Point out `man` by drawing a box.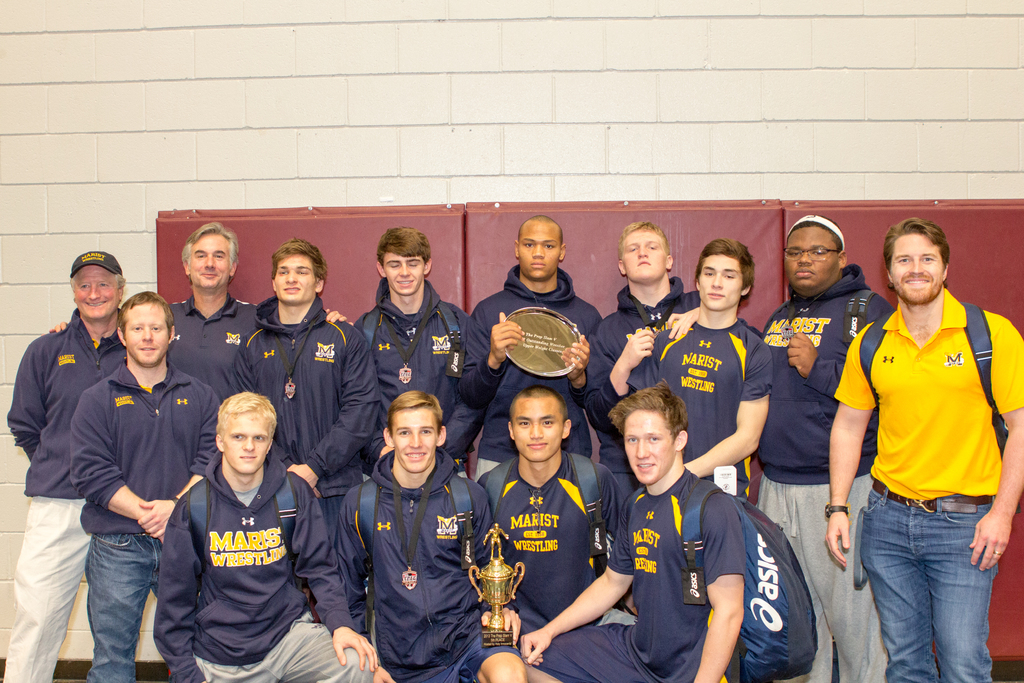
left=228, top=239, right=376, bottom=550.
